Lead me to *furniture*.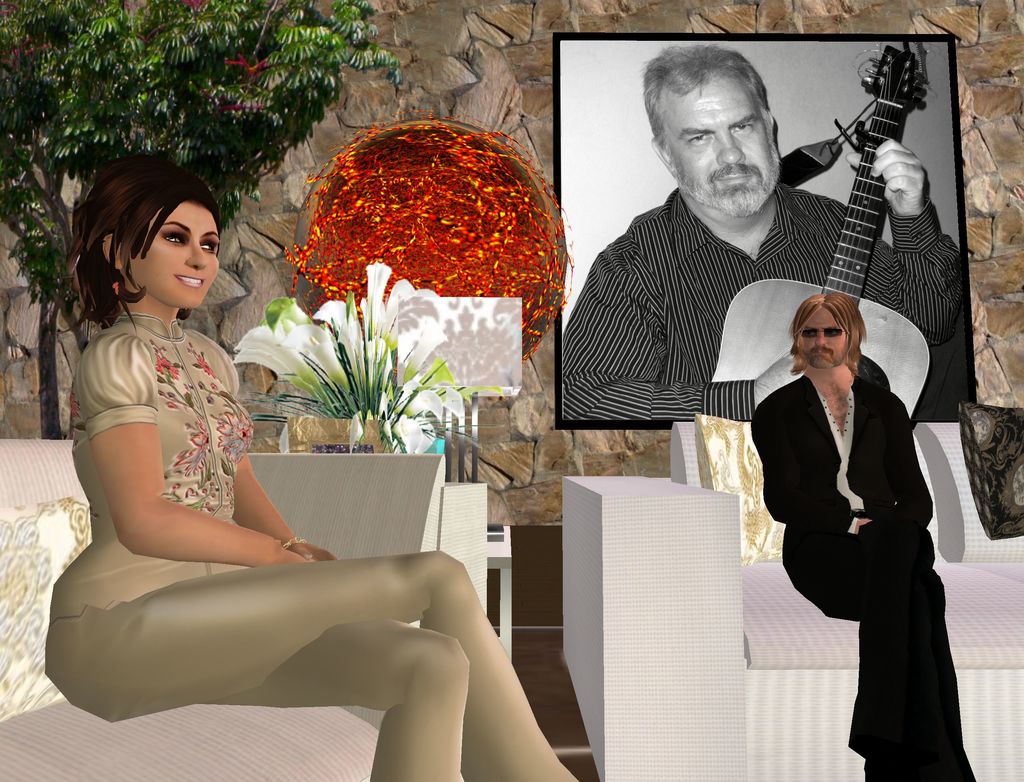
Lead to 0:421:1023:781.
